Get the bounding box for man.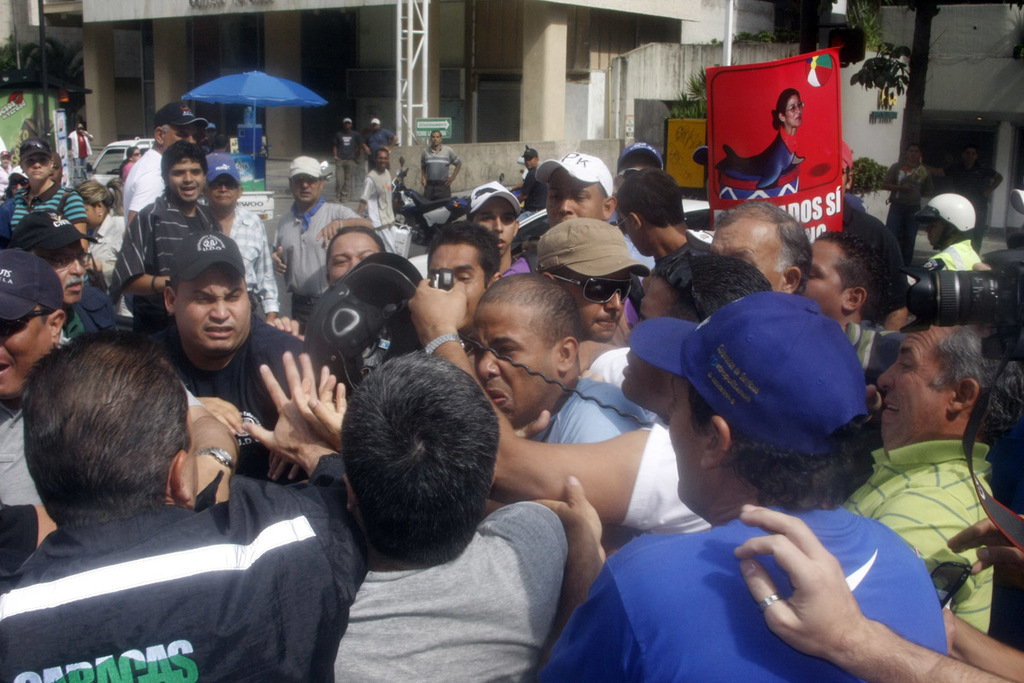
[x1=139, y1=231, x2=322, y2=486].
